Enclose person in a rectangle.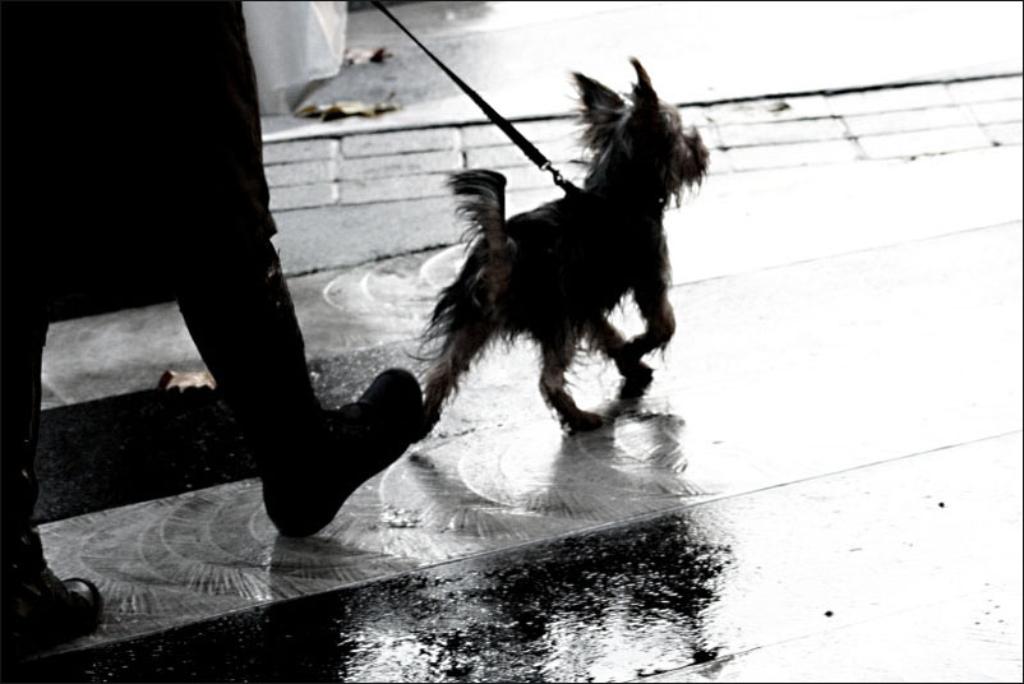
0 0 421 647.
